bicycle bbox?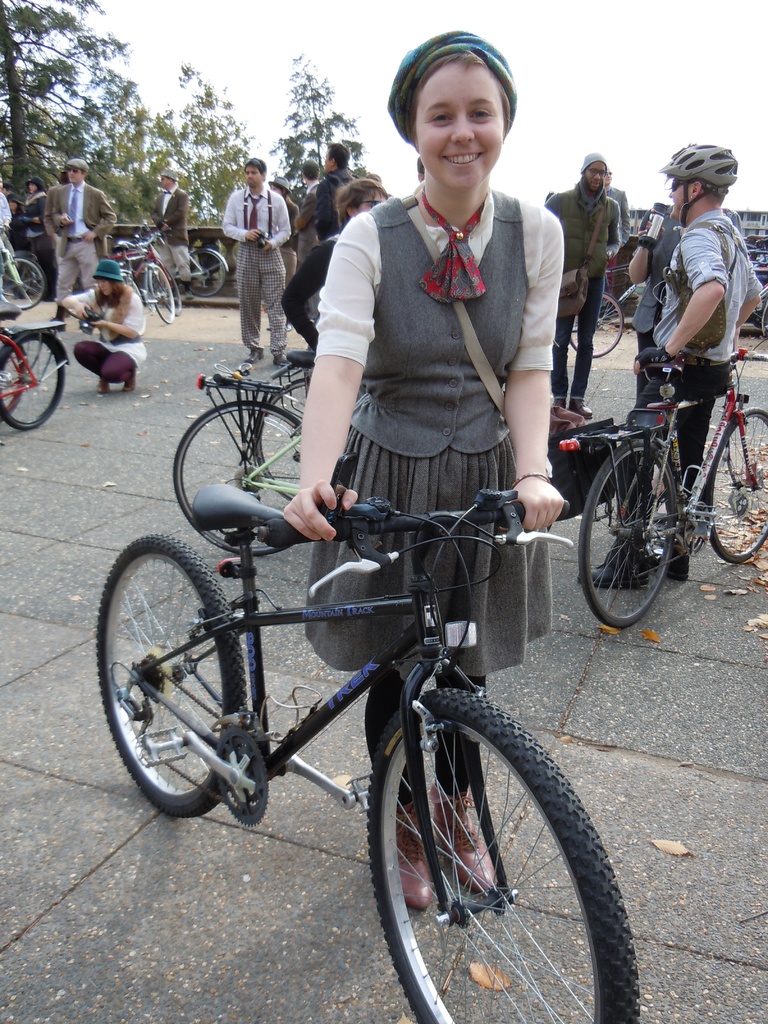
<box>118,346,649,1003</box>
